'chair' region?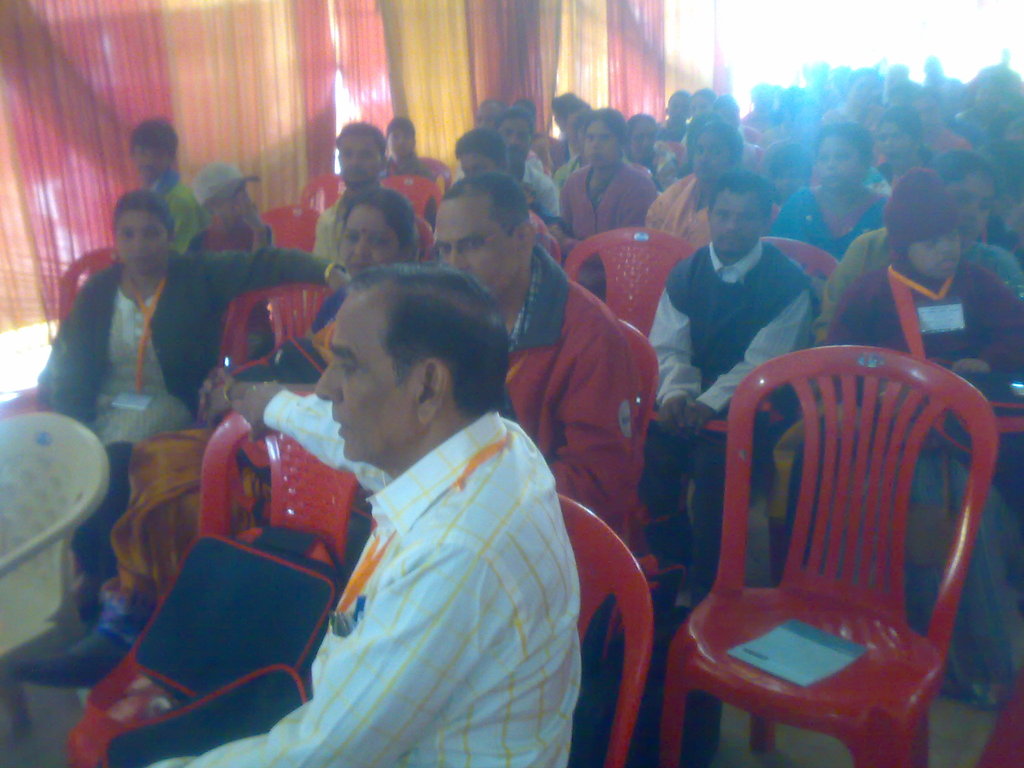
552,491,652,767
